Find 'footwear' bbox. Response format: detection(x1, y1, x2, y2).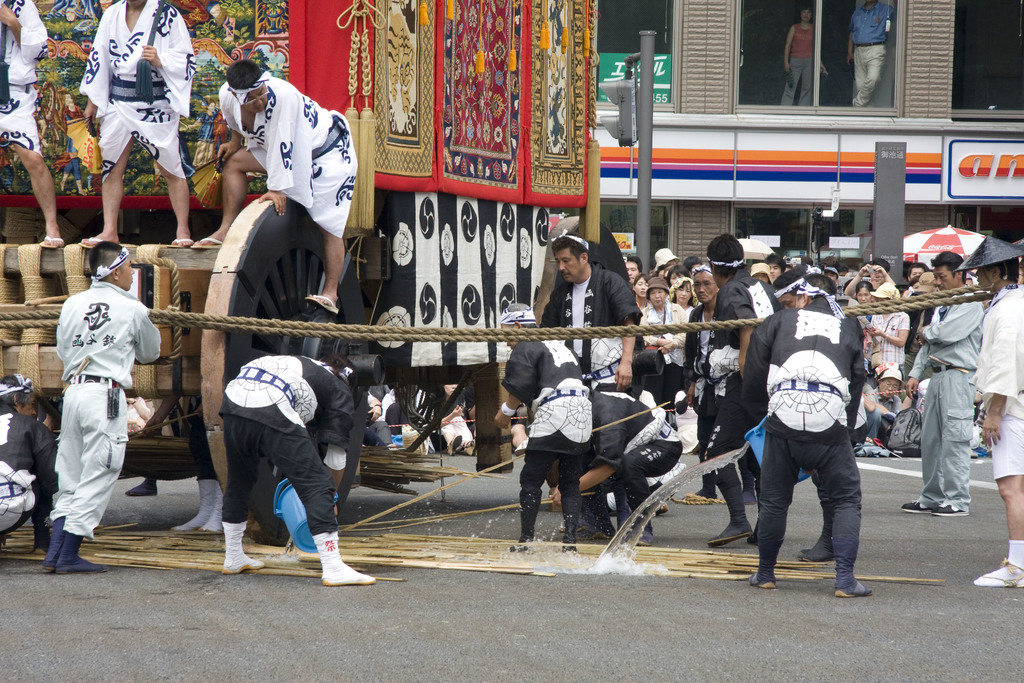
detection(301, 293, 340, 318).
